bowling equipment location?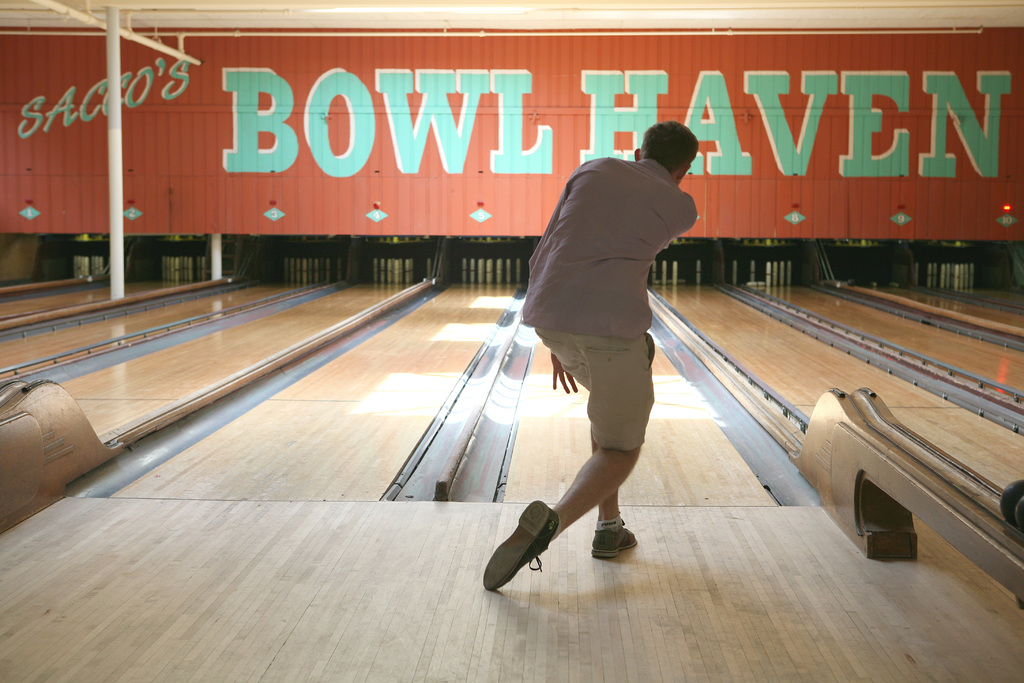
crop(778, 261, 787, 285)
